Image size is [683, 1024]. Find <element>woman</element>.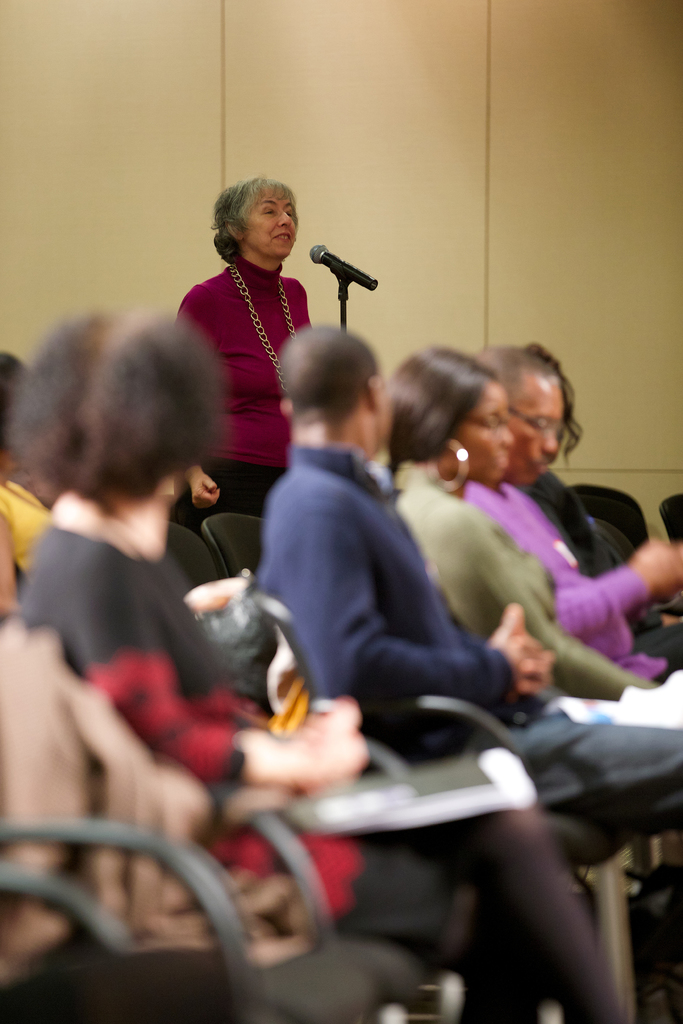
[0, 303, 621, 1023].
